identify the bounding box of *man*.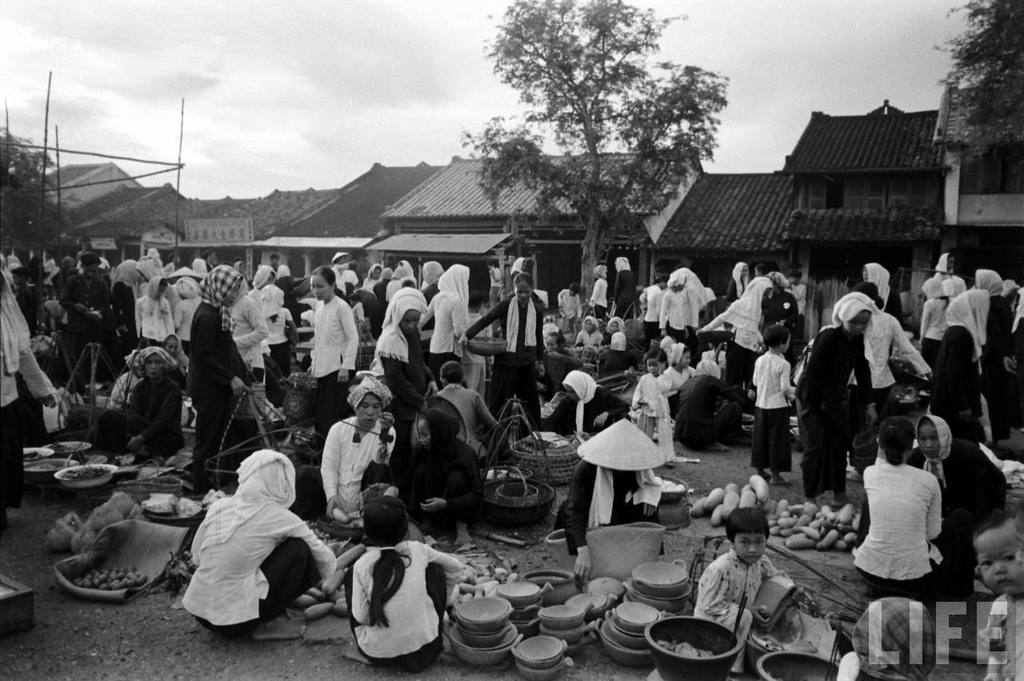
detection(269, 254, 277, 270).
